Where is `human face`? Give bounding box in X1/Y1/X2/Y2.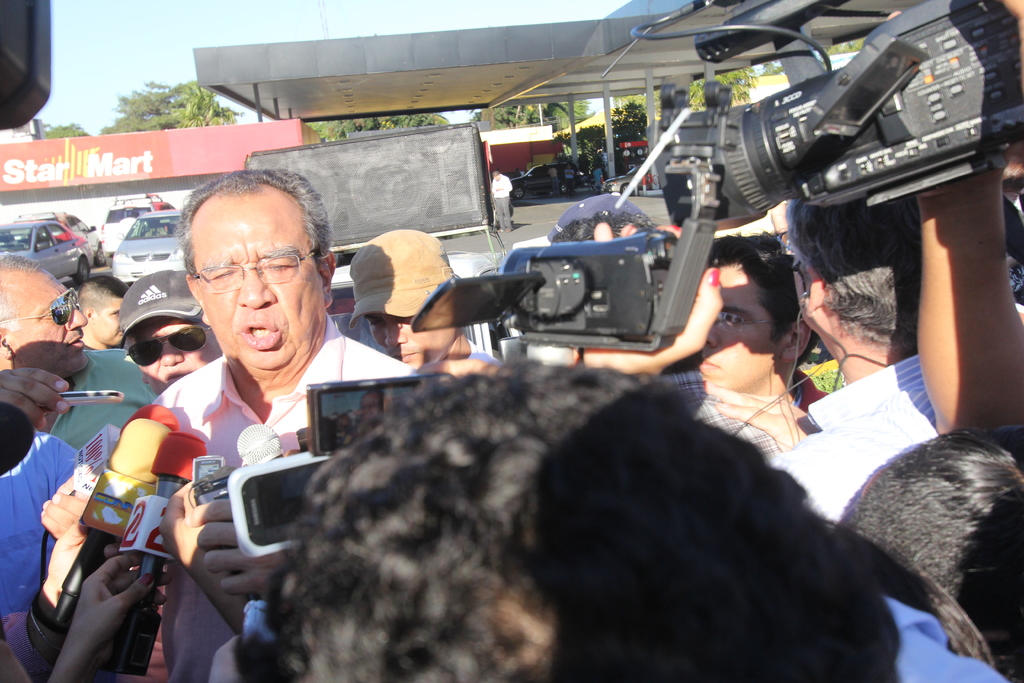
93/299/125/347.
